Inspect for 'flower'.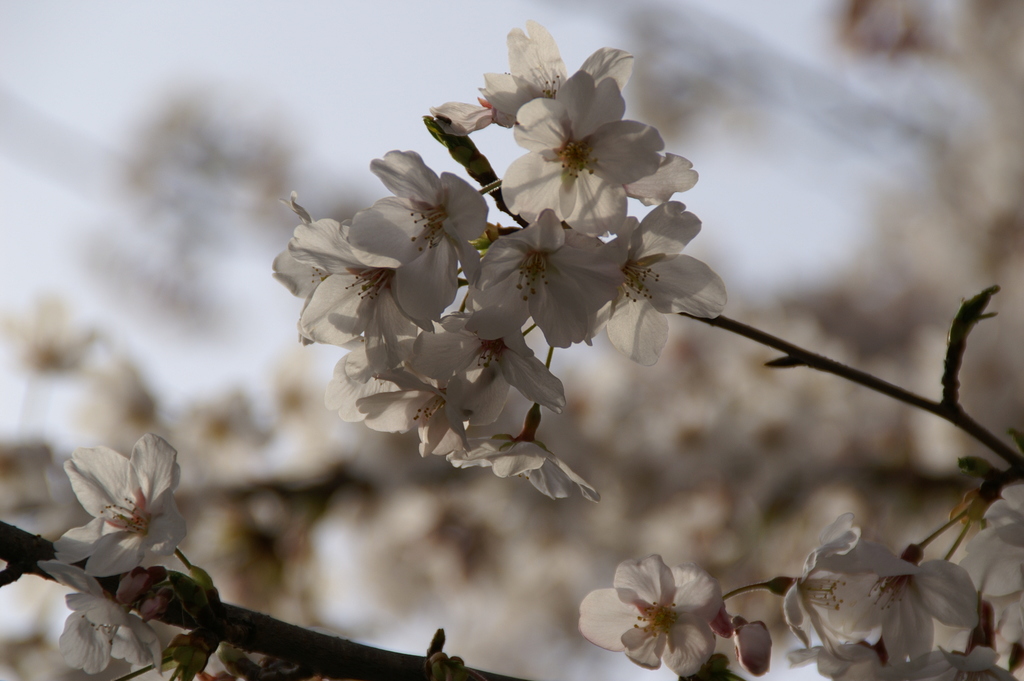
Inspection: [40,559,263,680].
